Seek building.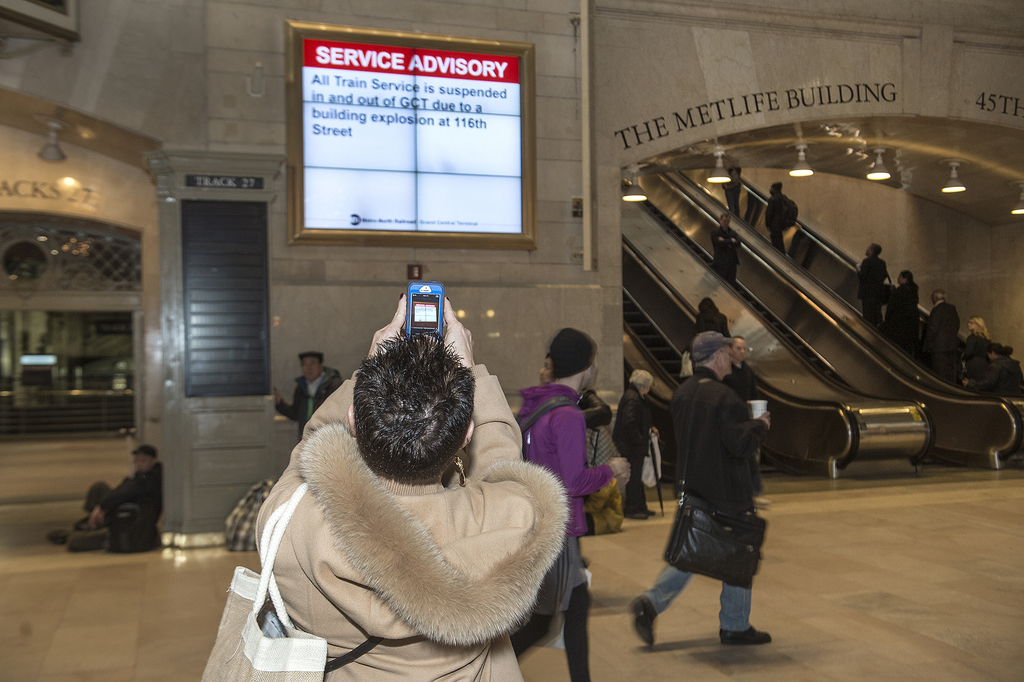
x1=0, y1=0, x2=1023, y2=681.
